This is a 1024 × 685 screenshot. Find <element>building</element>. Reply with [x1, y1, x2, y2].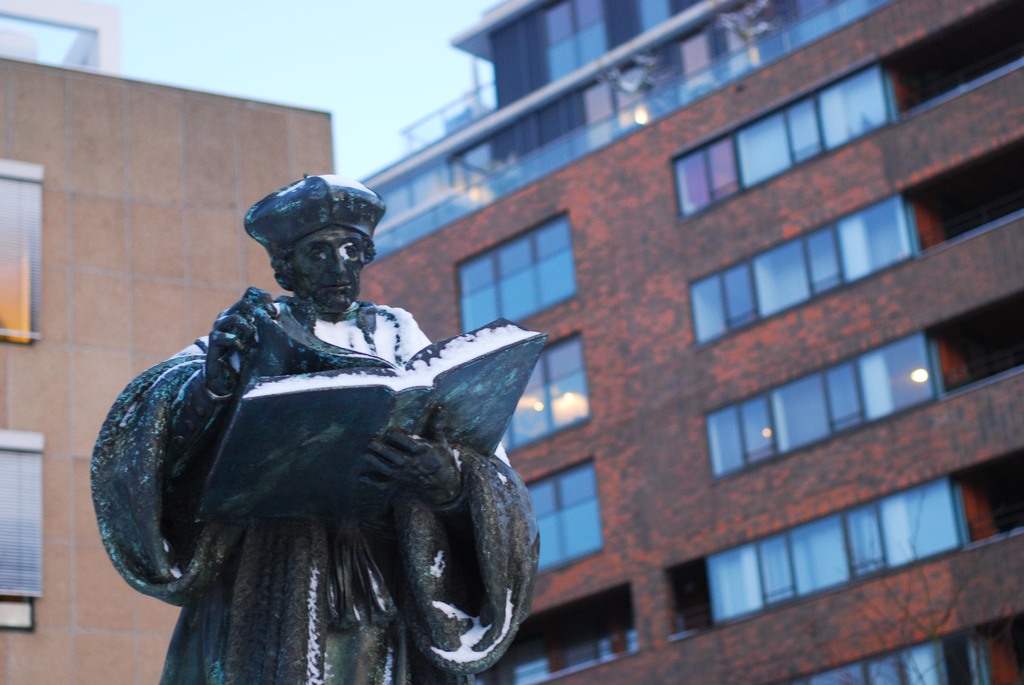
[0, 0, 1023, 681].
